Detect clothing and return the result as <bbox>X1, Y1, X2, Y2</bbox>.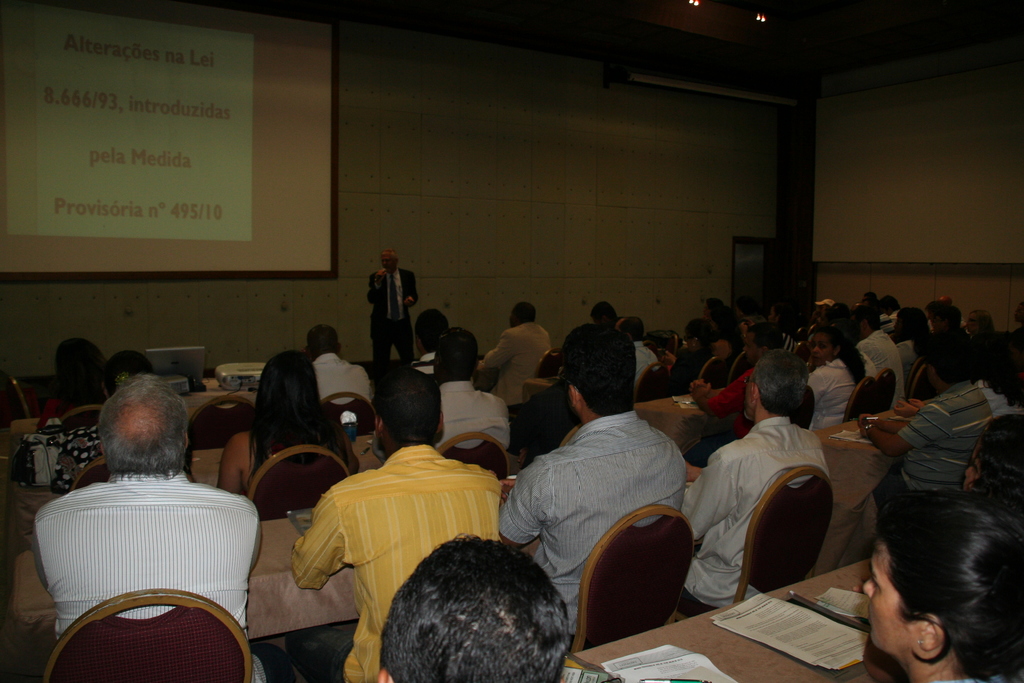
<bbox>410, 352, 434, 374</bbox>.
